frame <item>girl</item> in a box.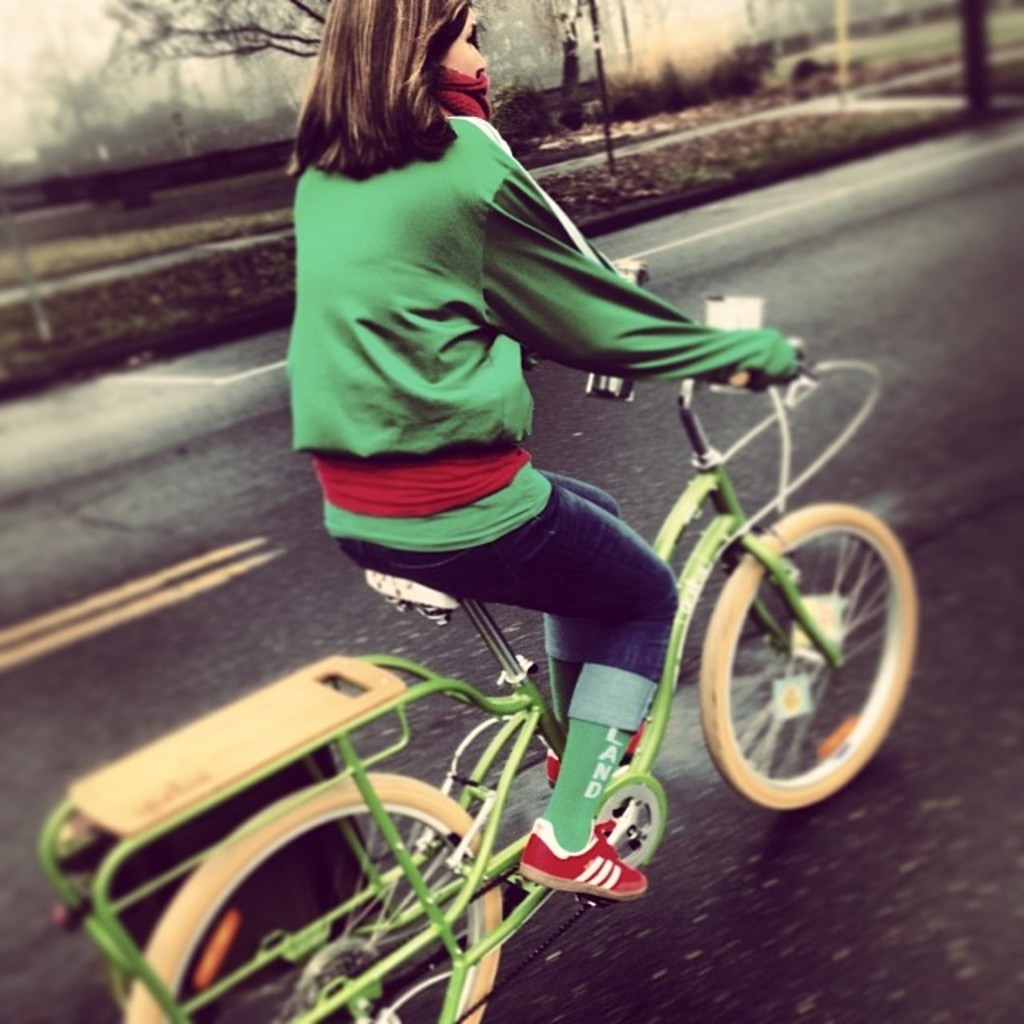
285/0/802/904.
